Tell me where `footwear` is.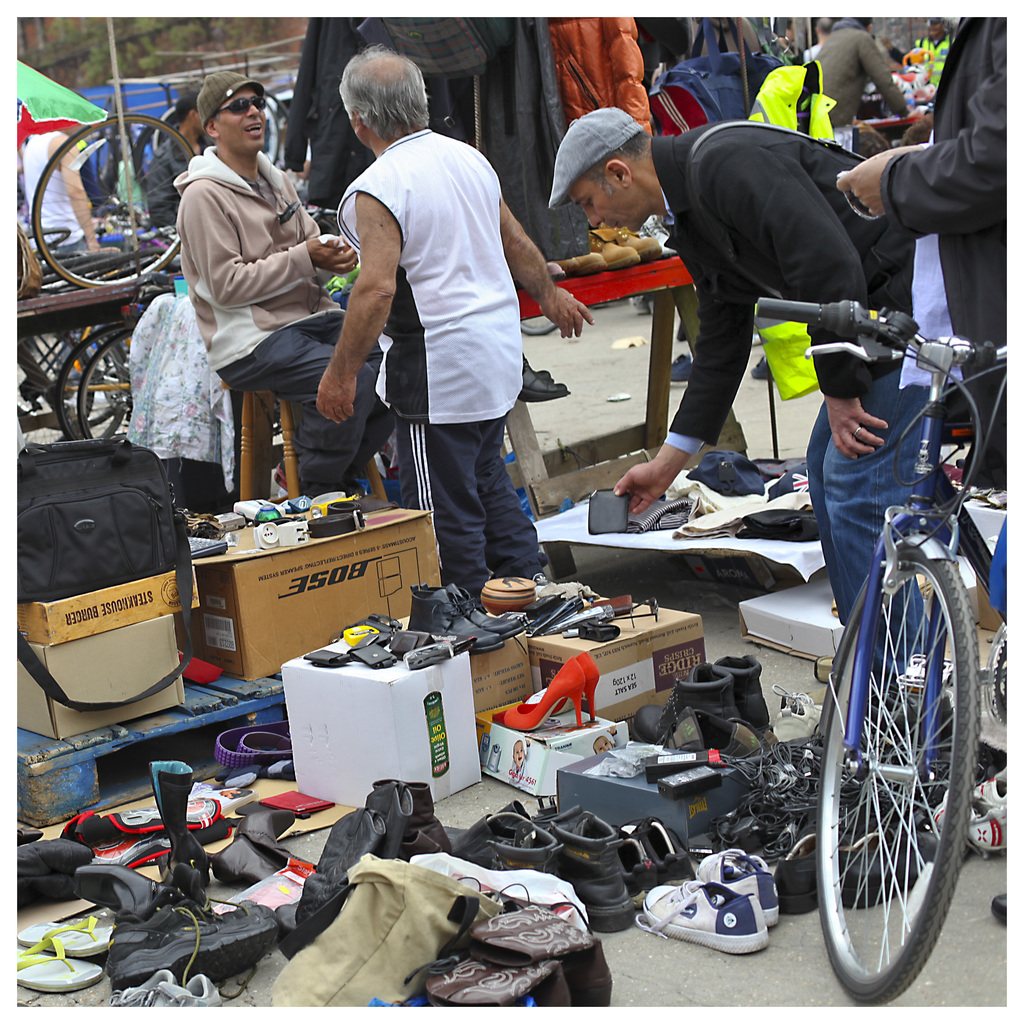
`footwear` is at BBox(15, 931, 109, 994).
